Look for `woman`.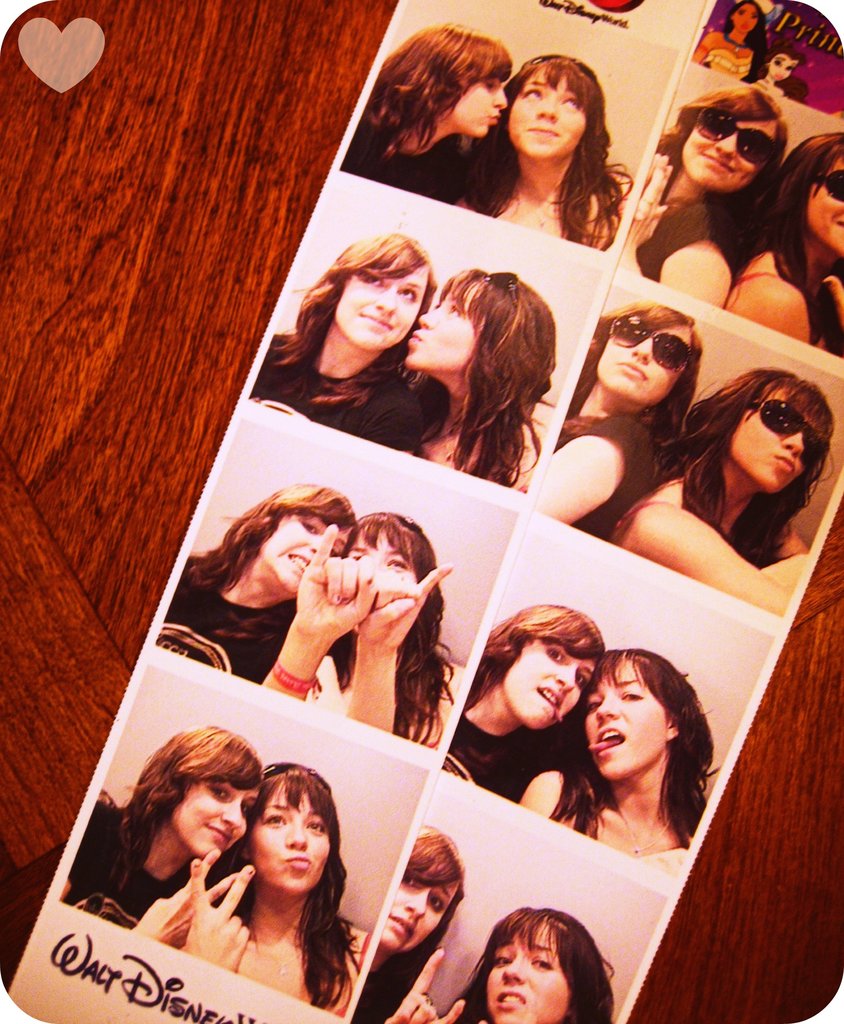
Found: bbox(260, 511, 467, 744).
